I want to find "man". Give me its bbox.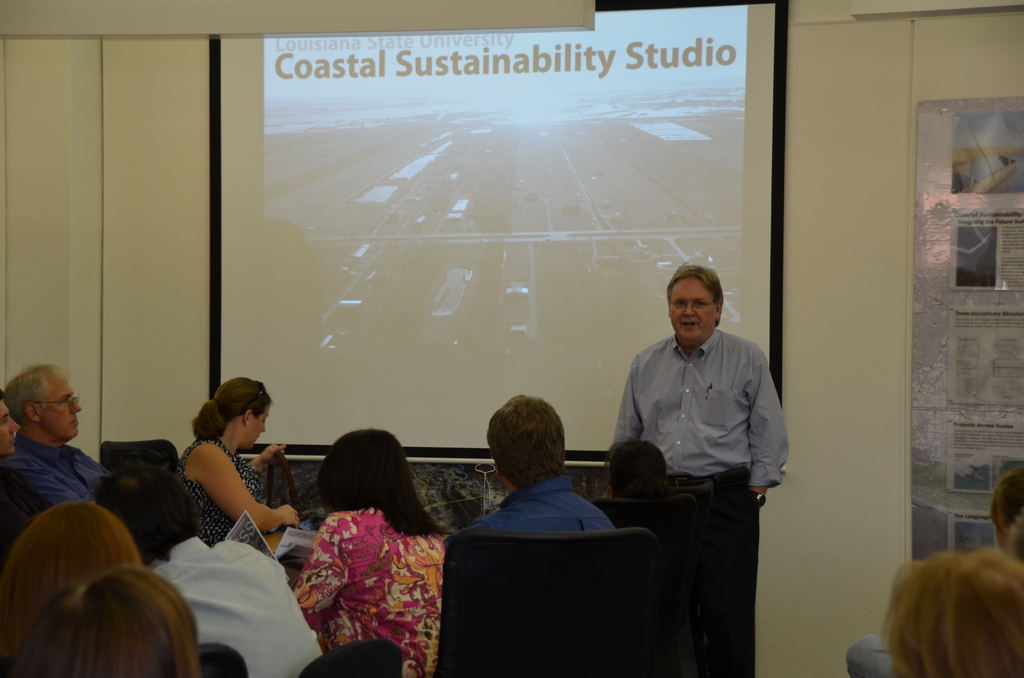
box=[465, 390, 616, 531].
